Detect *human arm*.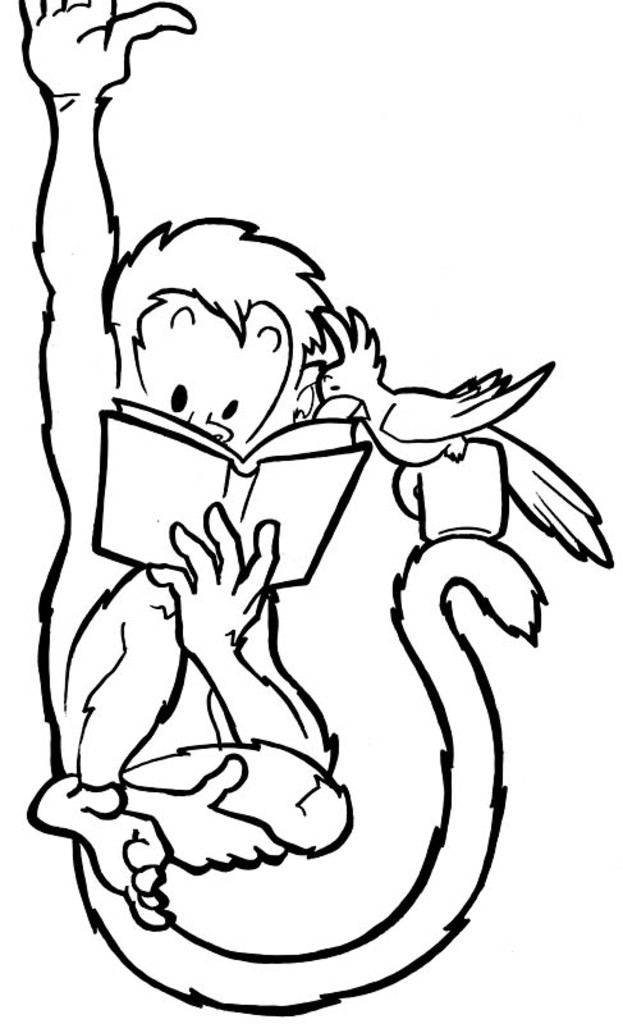
Detected at rect(148, 495, 339, 856).
